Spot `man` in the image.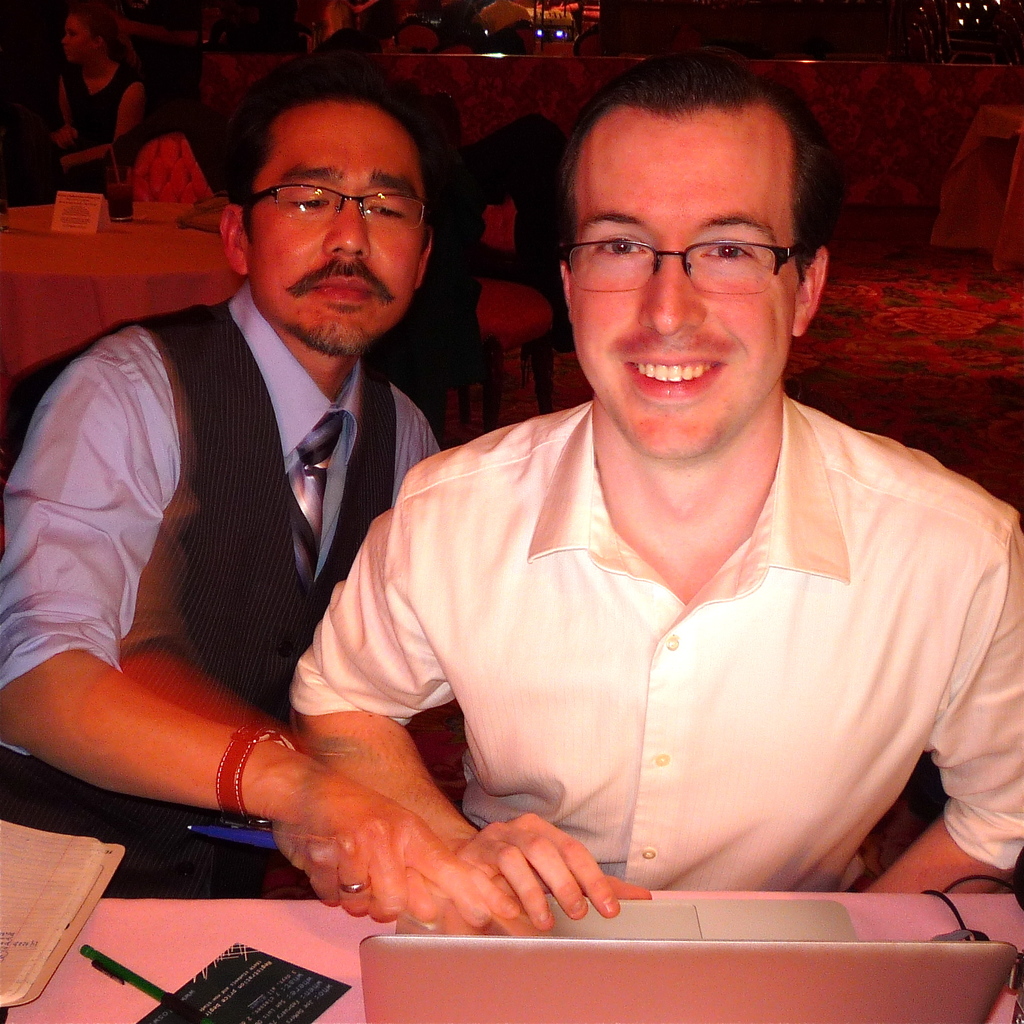
`man` found at (289,61,1023,924).
